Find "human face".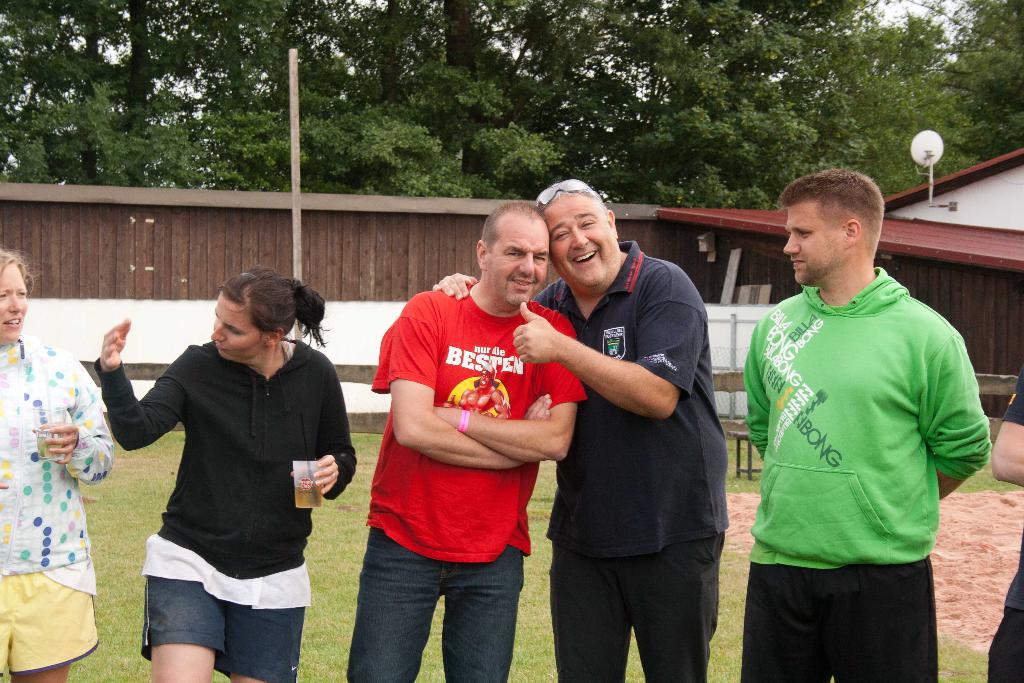
box=[545, 194, 614, 287].
